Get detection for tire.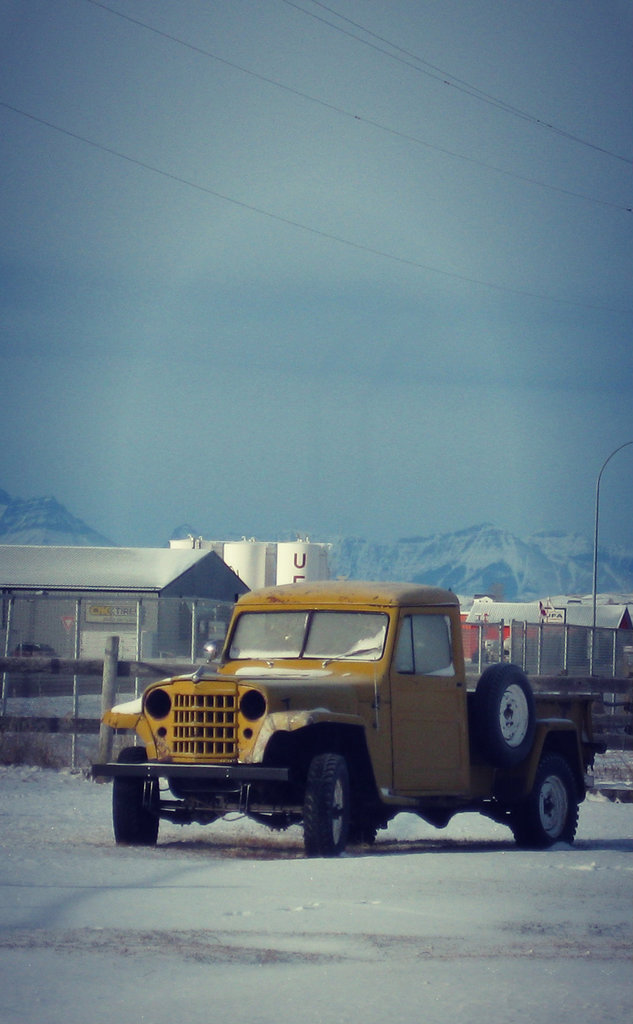
Detection: rect(110, 750, 159, 851).
